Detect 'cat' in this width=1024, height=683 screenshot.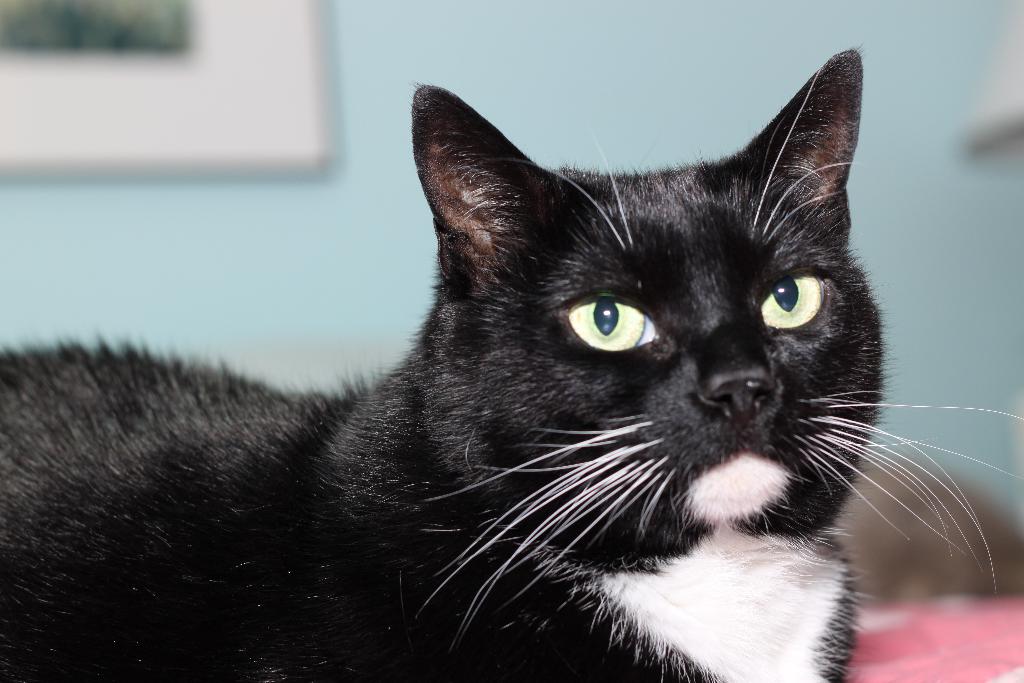
Detection: [left=0, top=47, right=1023, bottom=682].
